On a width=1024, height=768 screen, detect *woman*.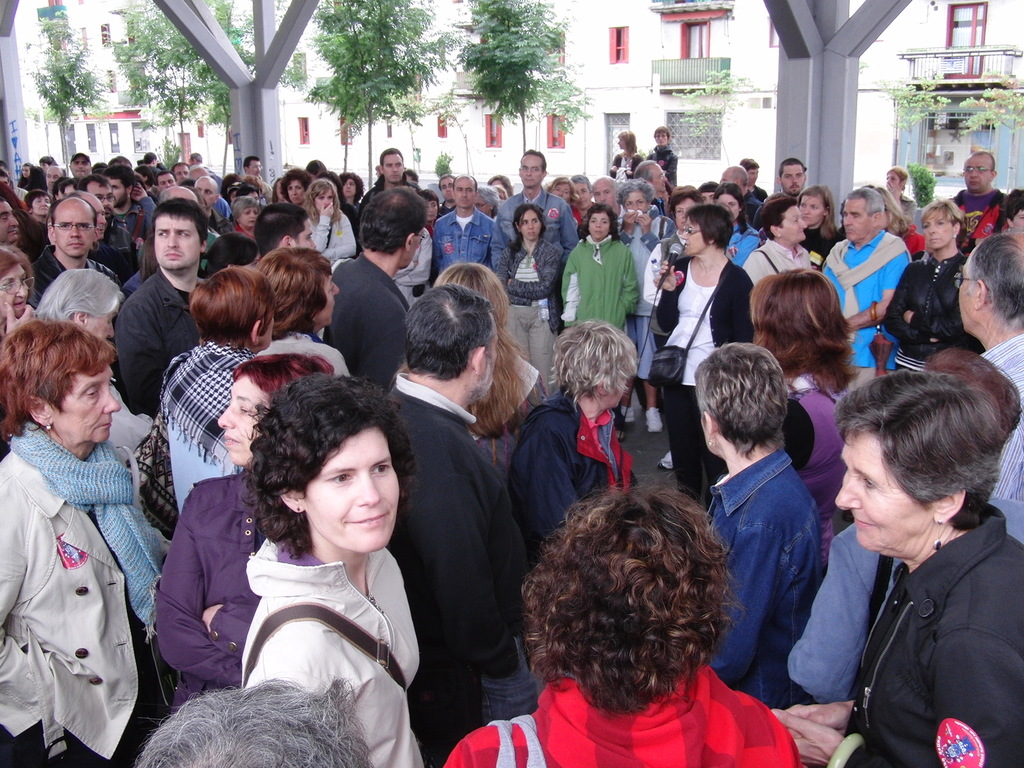
detection(158, 261, 276, 529).
